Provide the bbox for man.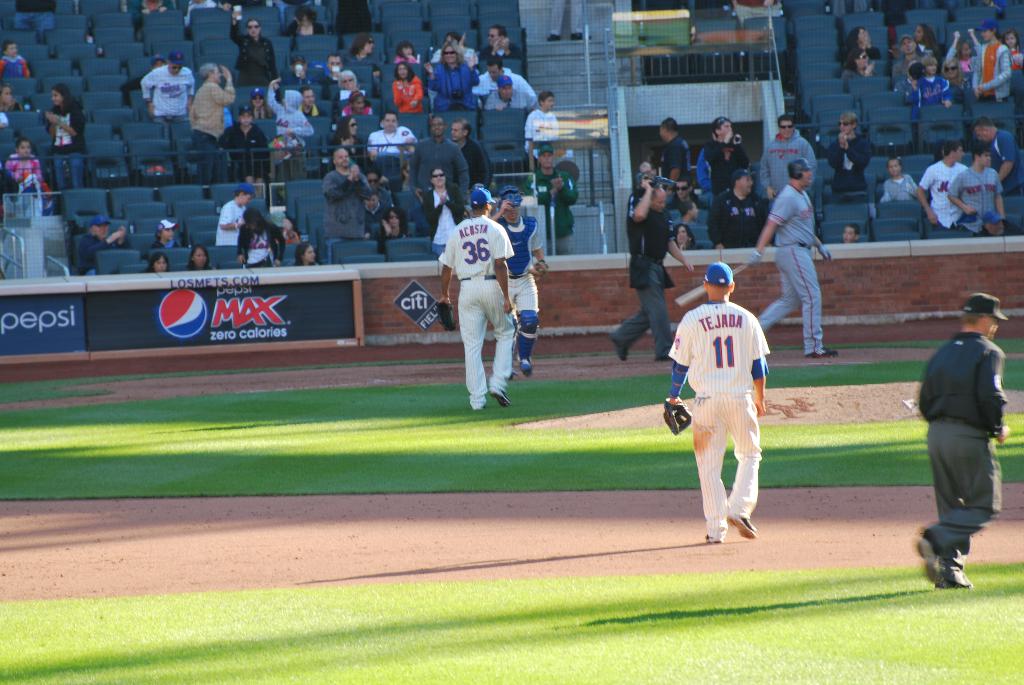
rect(707, 165, 772, 249).
